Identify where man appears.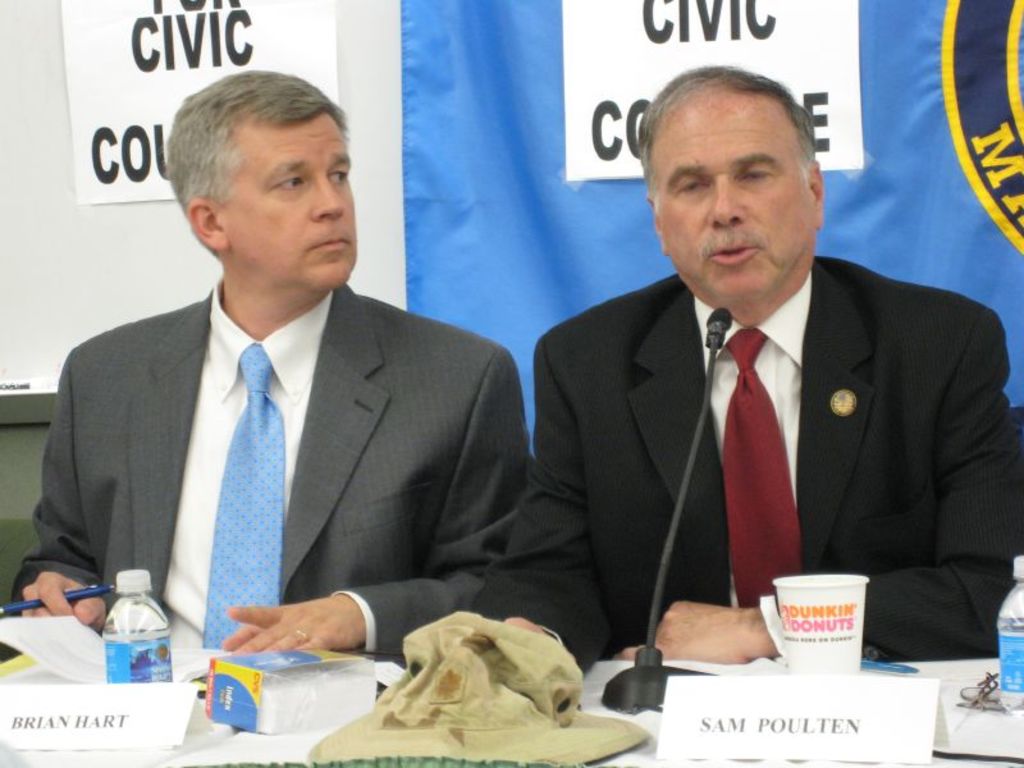
Appears at 540:63:1023:660.
